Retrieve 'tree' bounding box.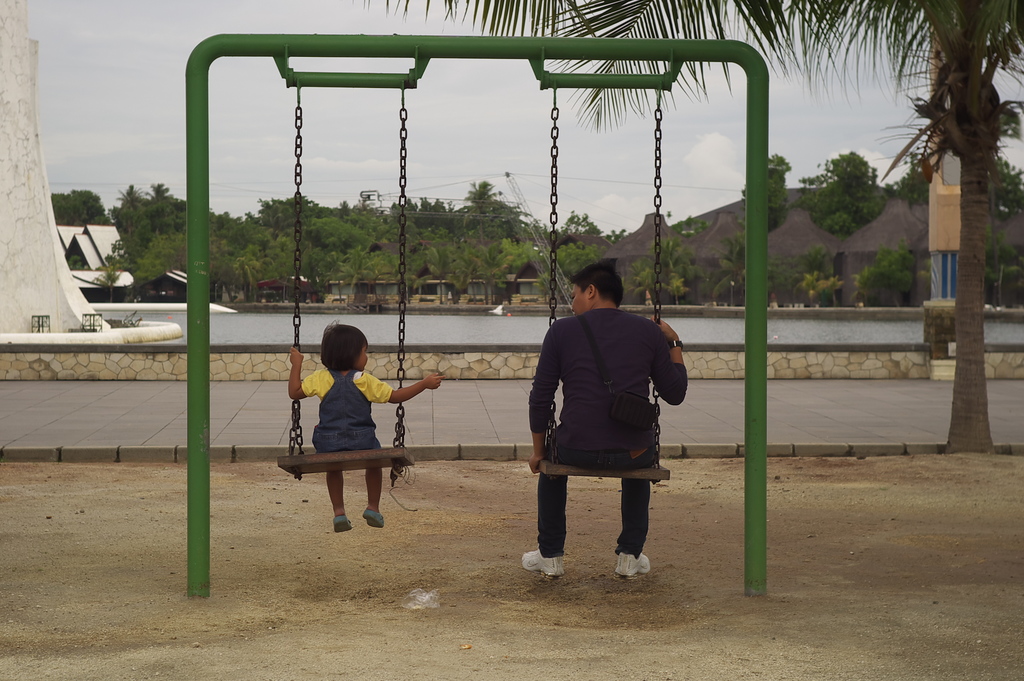
Bounding box: bbox=(792, 141, 900, 241).
